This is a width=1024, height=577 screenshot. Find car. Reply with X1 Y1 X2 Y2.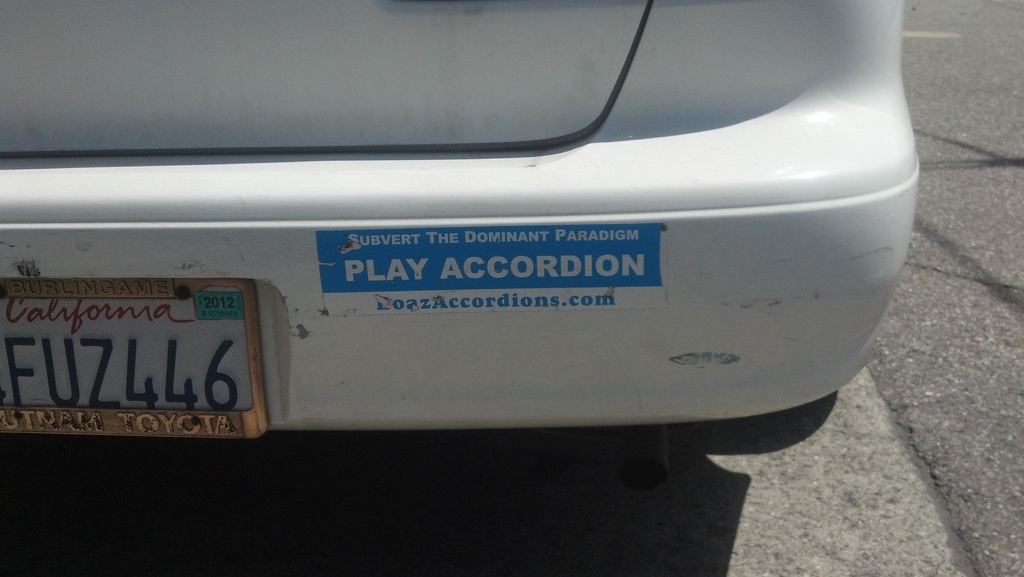
28 0 900 455.
